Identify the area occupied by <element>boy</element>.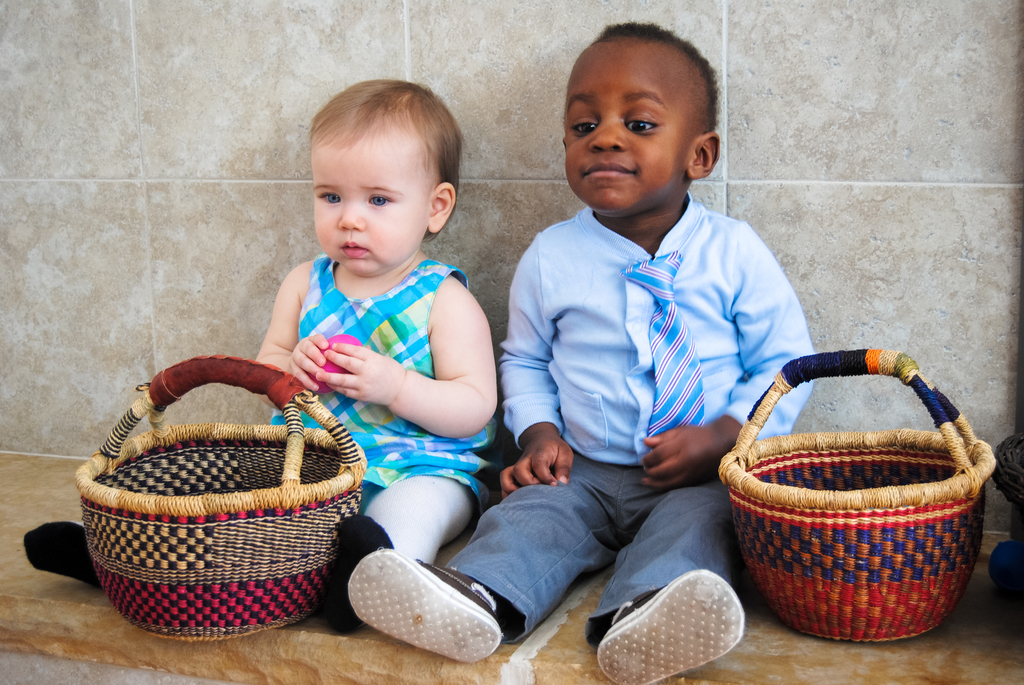
Area: 486, 34, 826, 640.
